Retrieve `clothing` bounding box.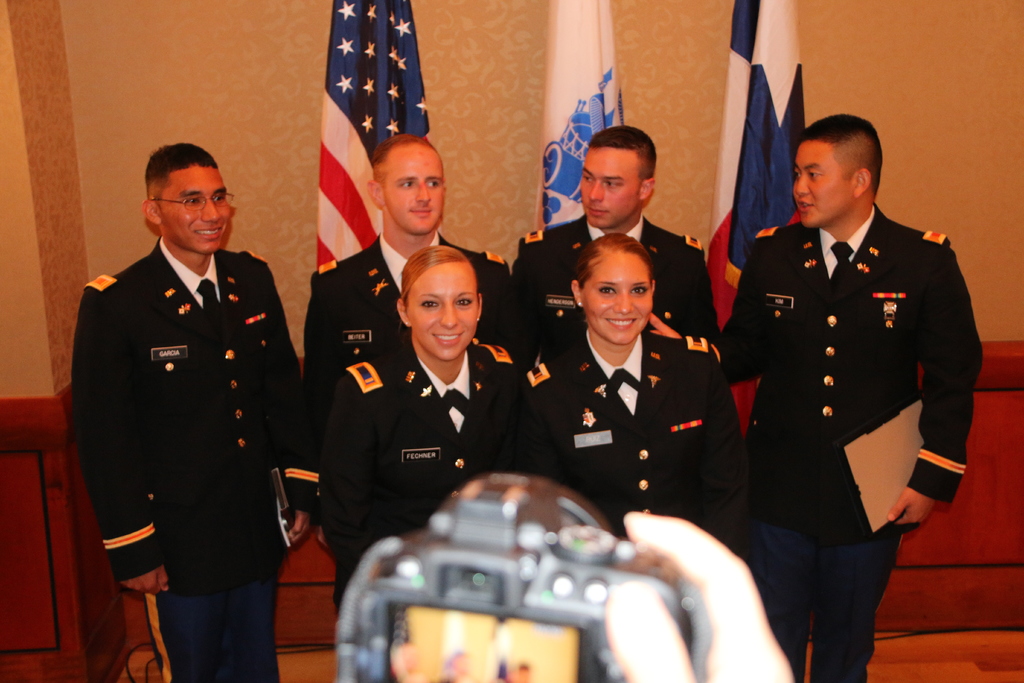
Bounding box: [300,231,518,519].
